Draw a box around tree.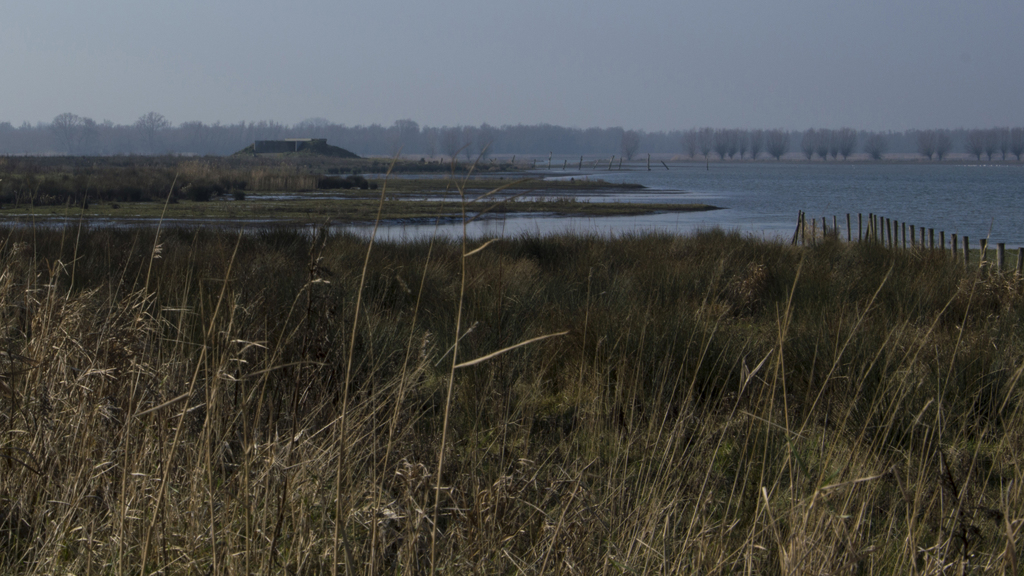
700, 128, 713, 153.
